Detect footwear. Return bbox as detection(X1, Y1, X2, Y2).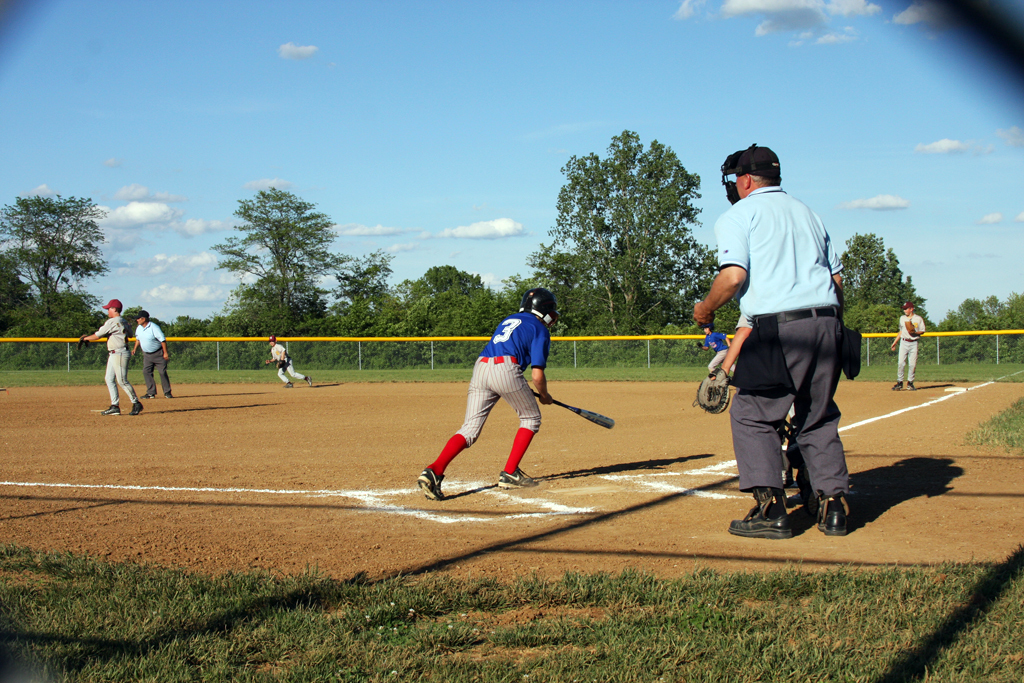
detection(284, 379, 295, 389).
